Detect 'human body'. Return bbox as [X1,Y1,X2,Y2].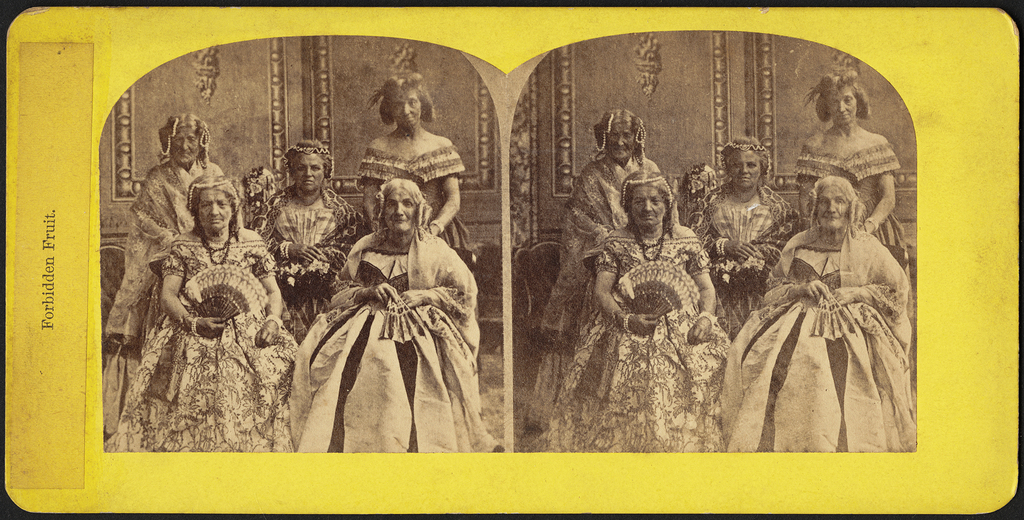
[300,193,477,455].
